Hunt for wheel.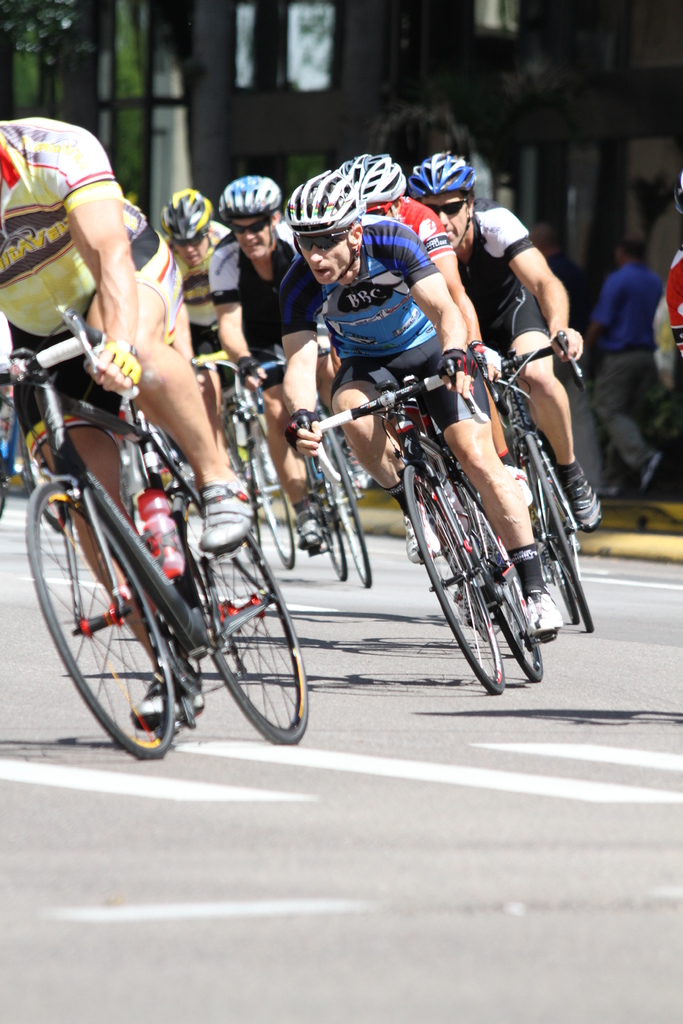
Hunted down at BBox(174, 481, 308, 746).
